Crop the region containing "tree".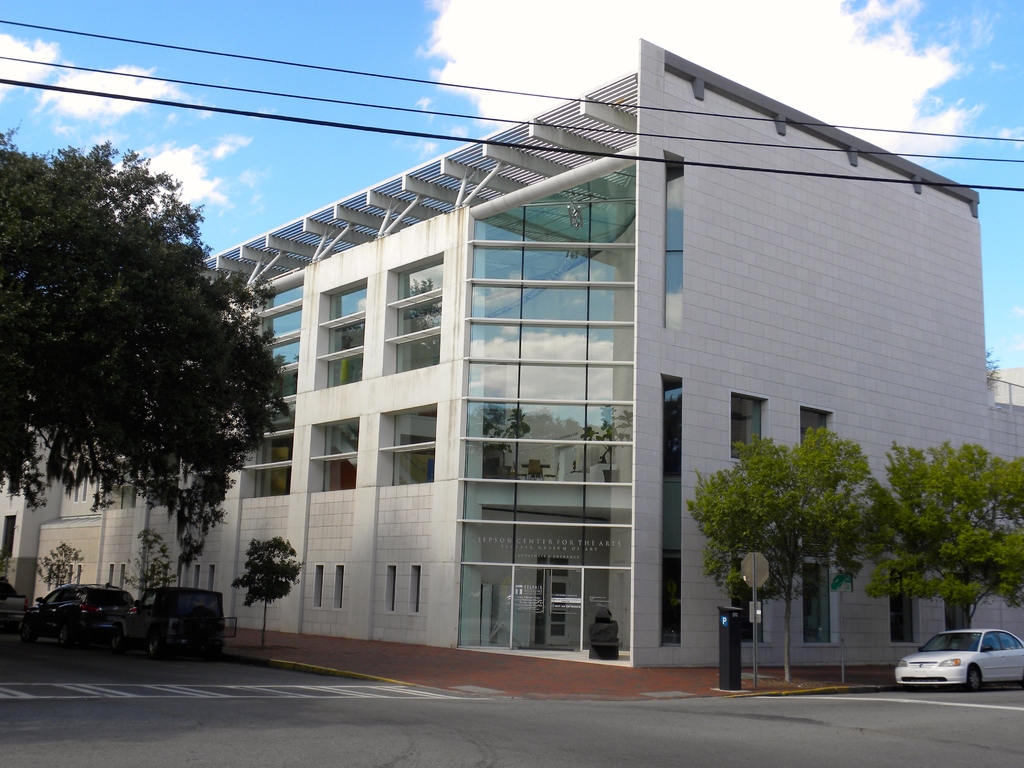
Crop region: (left=679, top=425, right=879, bottom=689).
